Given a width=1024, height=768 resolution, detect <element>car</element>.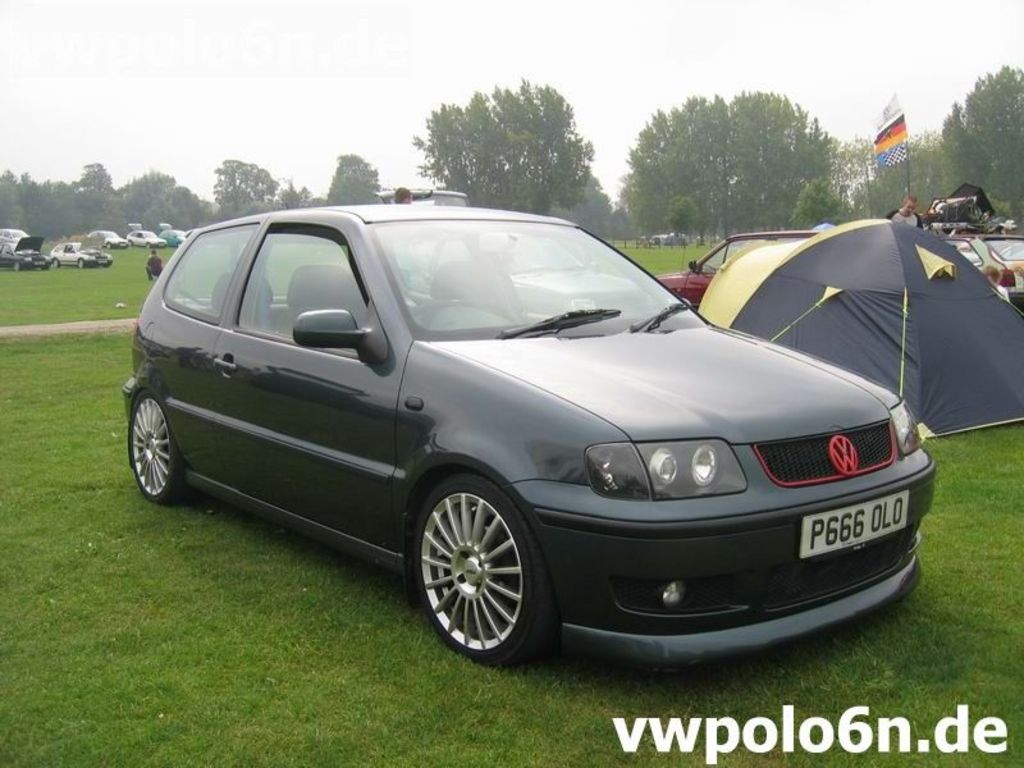
x1=100 y1=202 x2=905 y2=669.
